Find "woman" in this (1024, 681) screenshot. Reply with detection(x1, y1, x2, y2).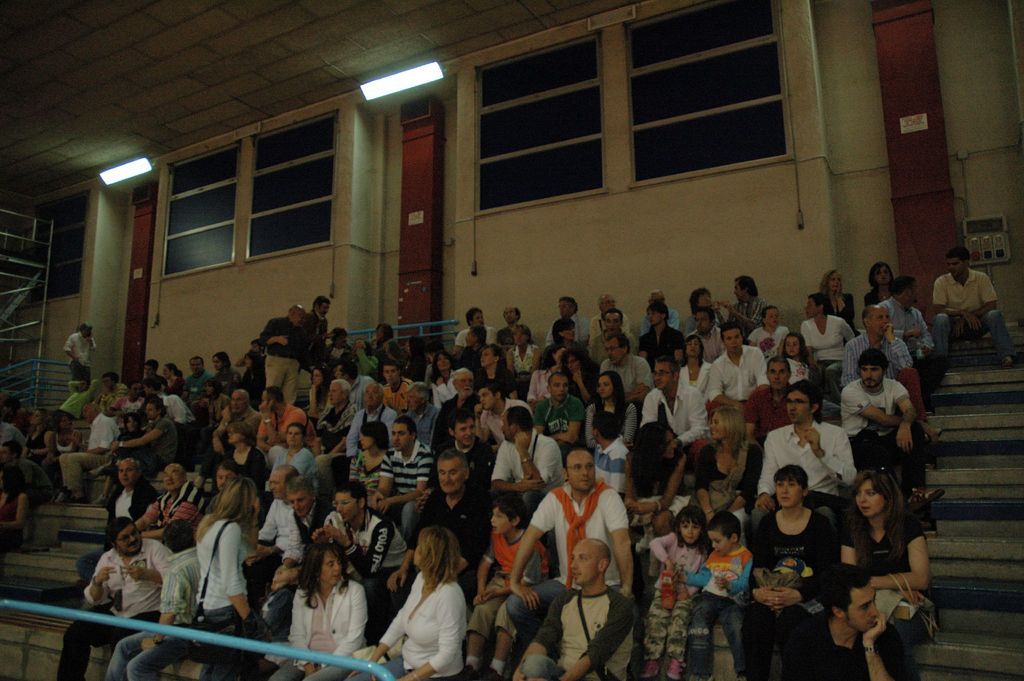
detection(475, 342, 520, 401).
